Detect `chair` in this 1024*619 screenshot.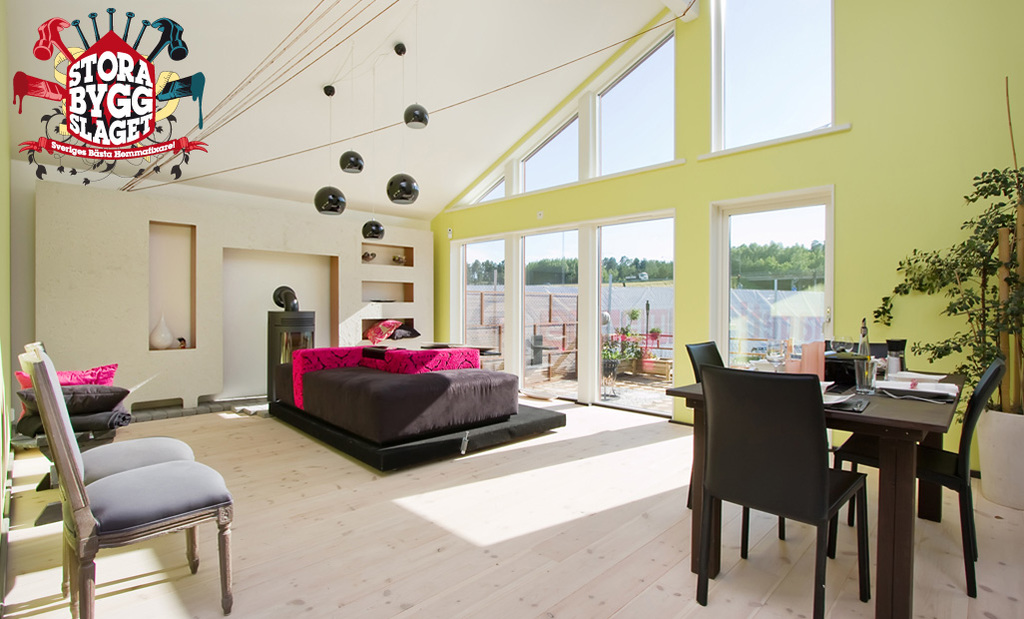
Detection: <bbox>828, 342, 907, 534</bbox>.
